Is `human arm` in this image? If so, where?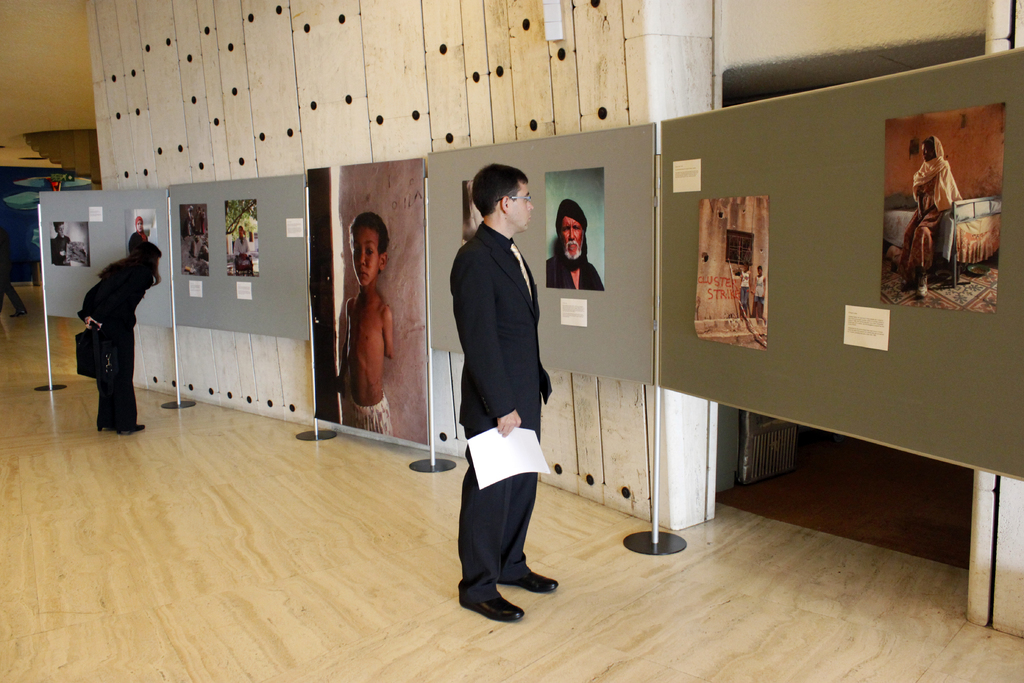
Yes, at bbox=(75, 292, 95, 331).
